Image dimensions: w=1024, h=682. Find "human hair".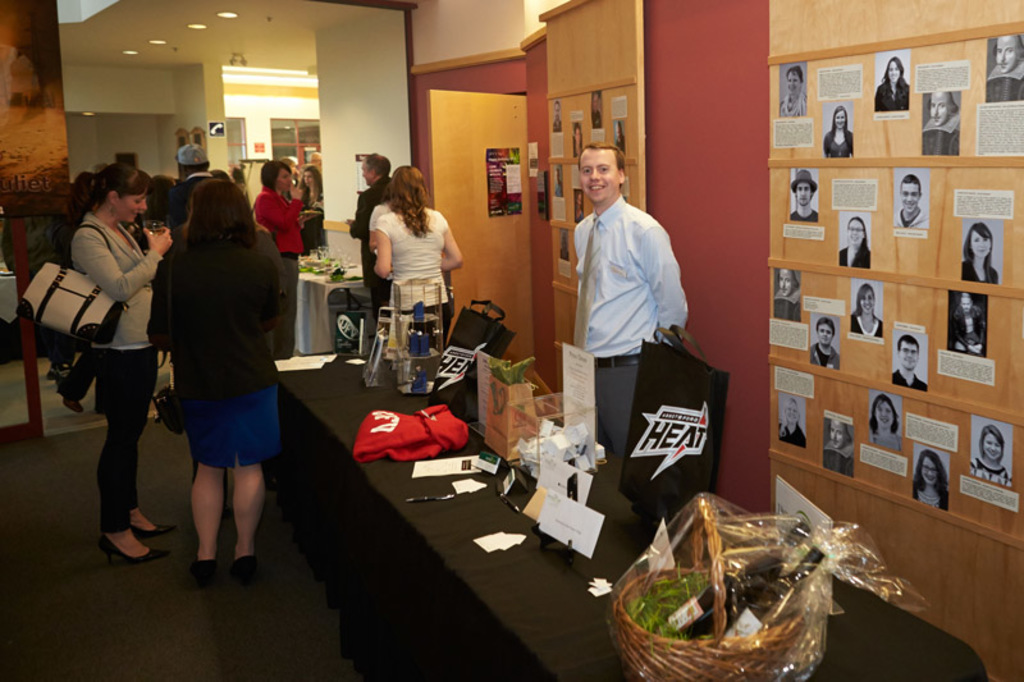
{"x1": 151, "y1": 174, "x2": 177, "y2": 230}.
